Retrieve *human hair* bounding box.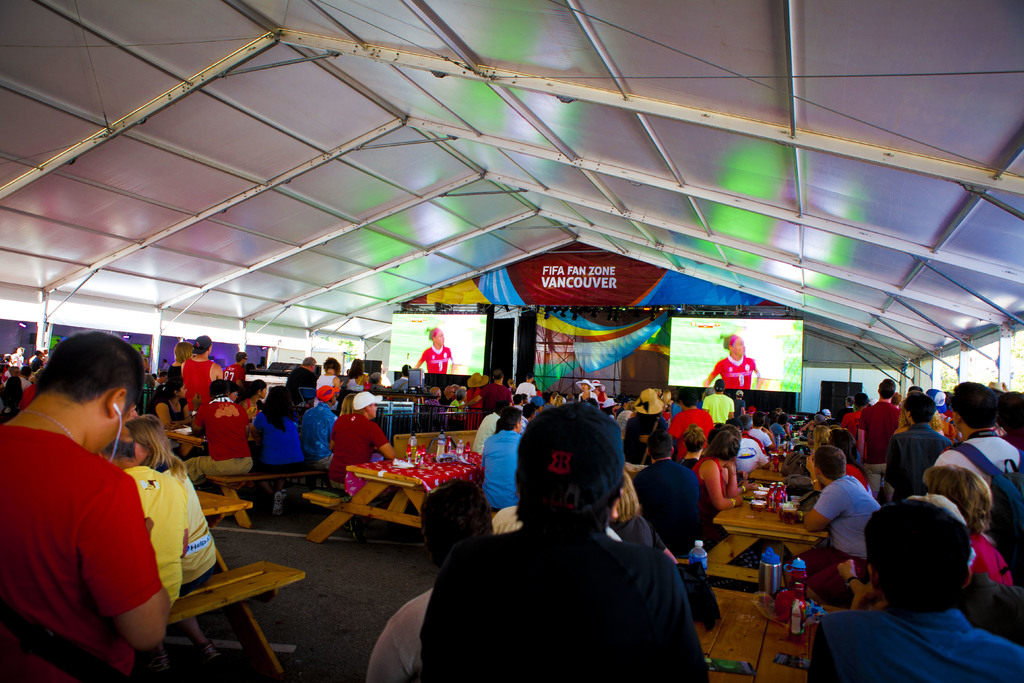
Bounding box: detection(346, 353, 365, 378).
